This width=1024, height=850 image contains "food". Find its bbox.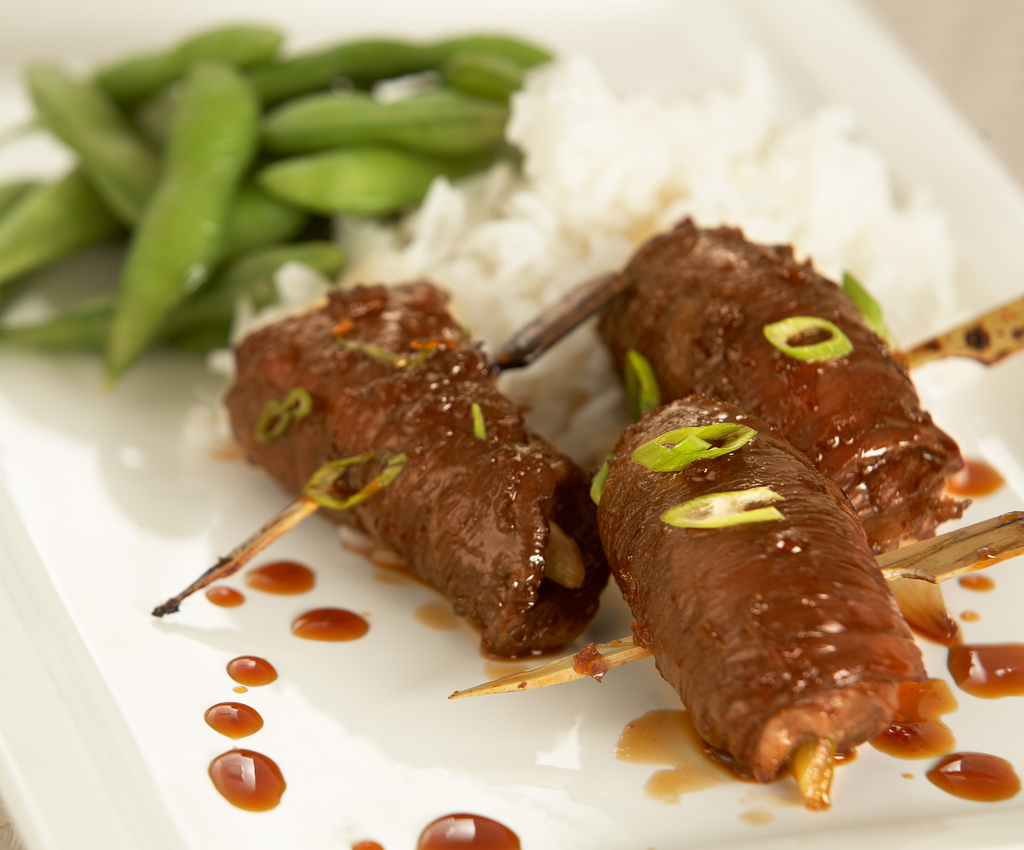
region(226, 655, 279, 685).
